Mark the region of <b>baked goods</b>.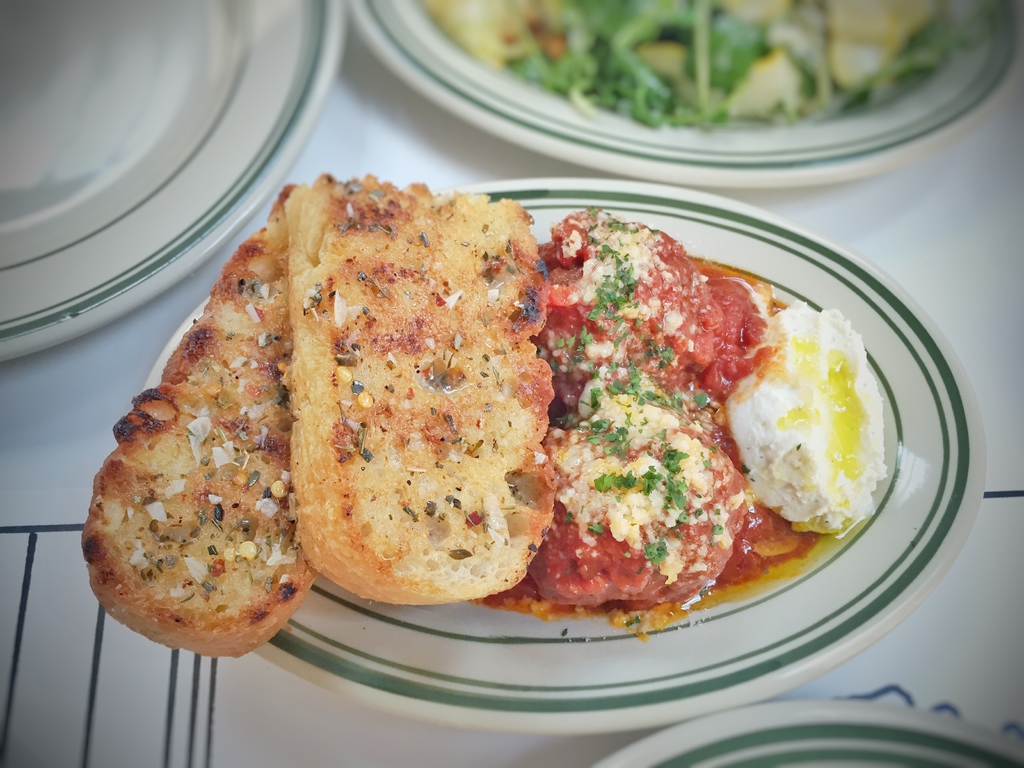
Region: x1=76 y1=180 x2=324 y2=662.
